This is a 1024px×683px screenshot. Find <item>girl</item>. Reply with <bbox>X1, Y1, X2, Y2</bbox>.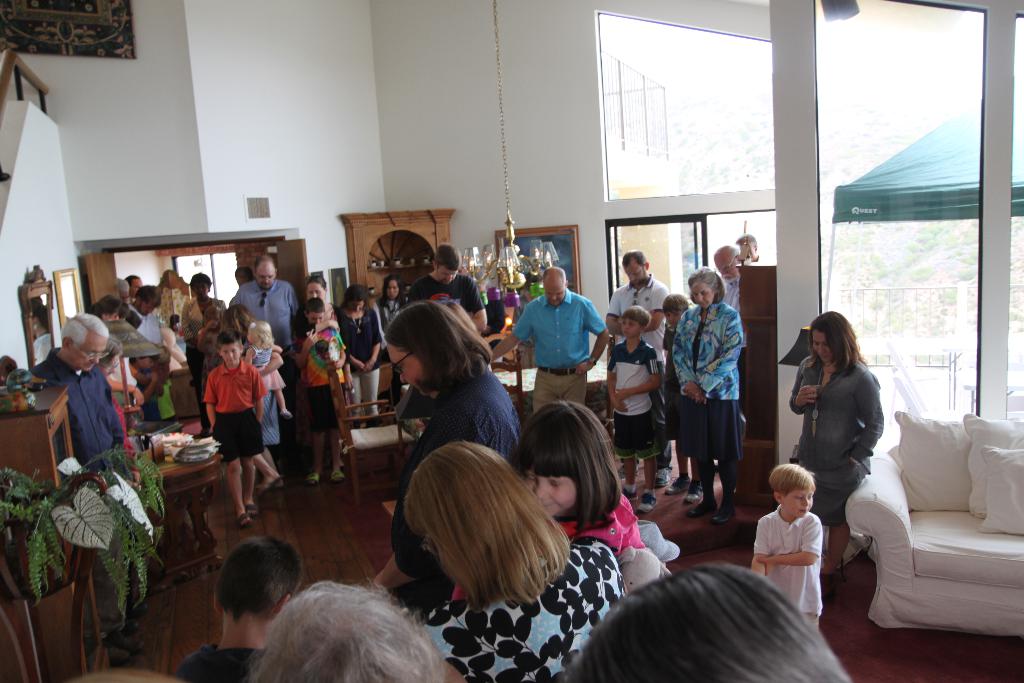
<bbox>196, 308, 223, 401</bbox>.
